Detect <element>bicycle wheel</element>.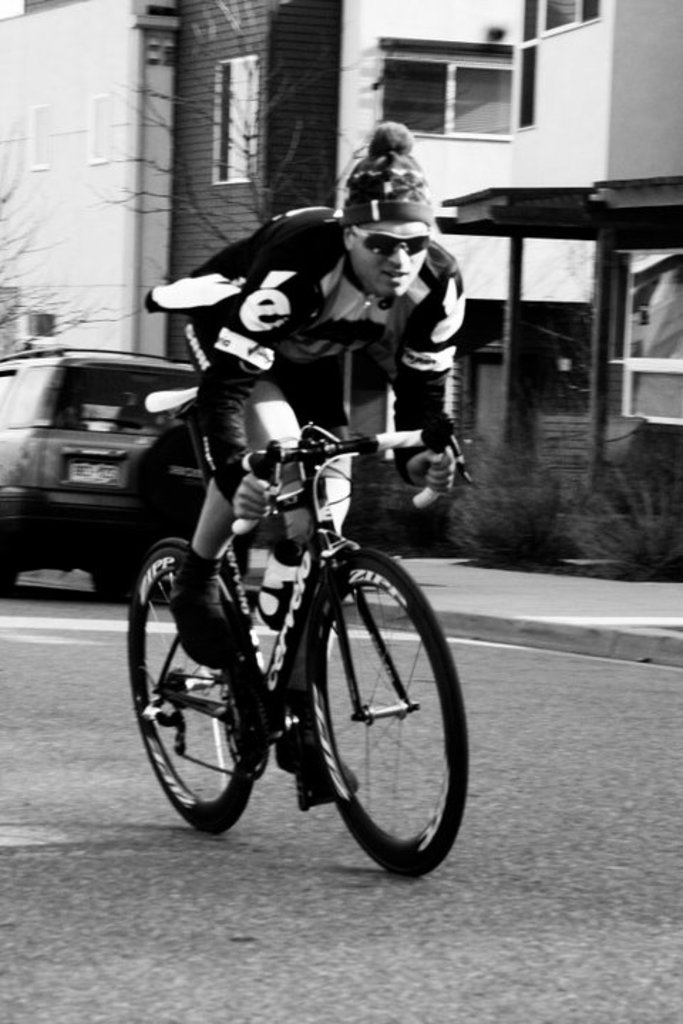
Detected at (272,540,450,886).
